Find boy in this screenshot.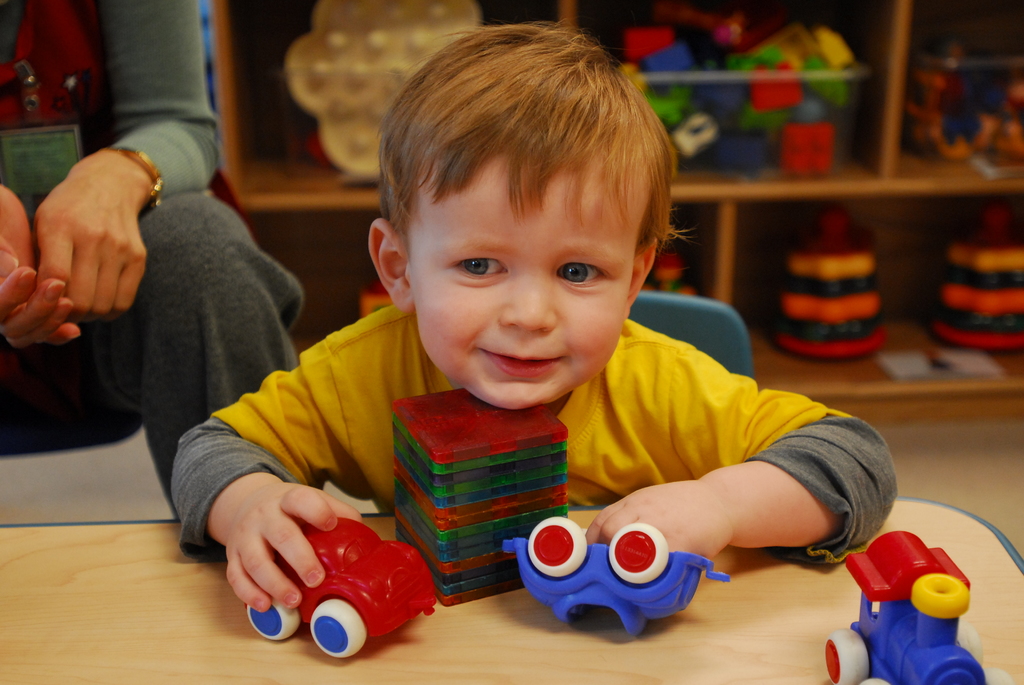
The bounding box for boy is select_region(255, 72, 868, 642).
